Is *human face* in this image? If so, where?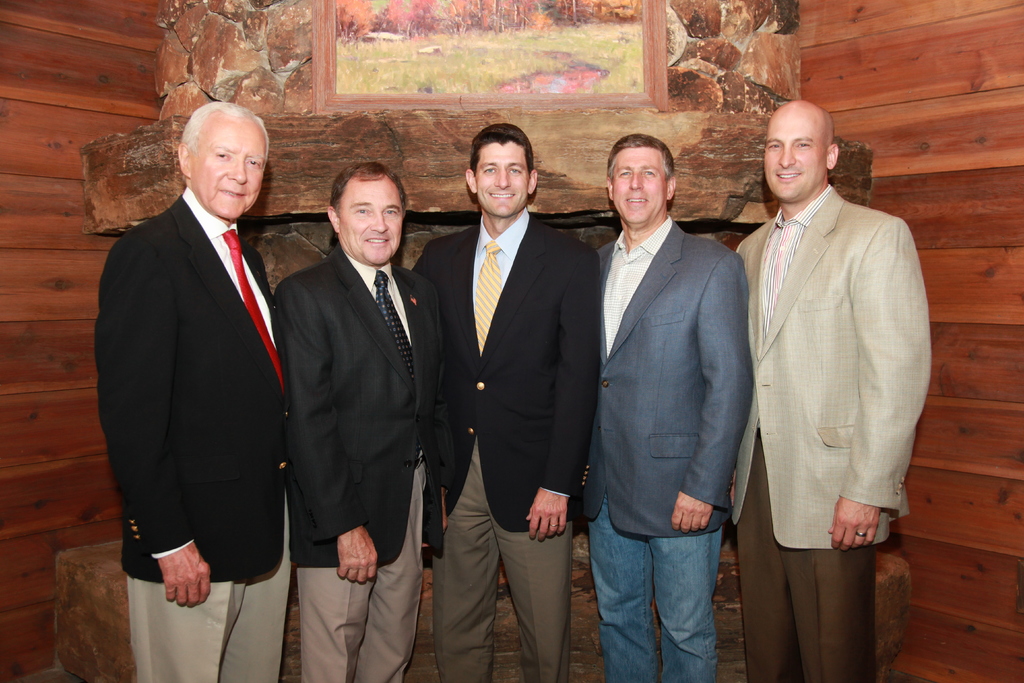
Yes, at box(614, 147, 666, 225).
